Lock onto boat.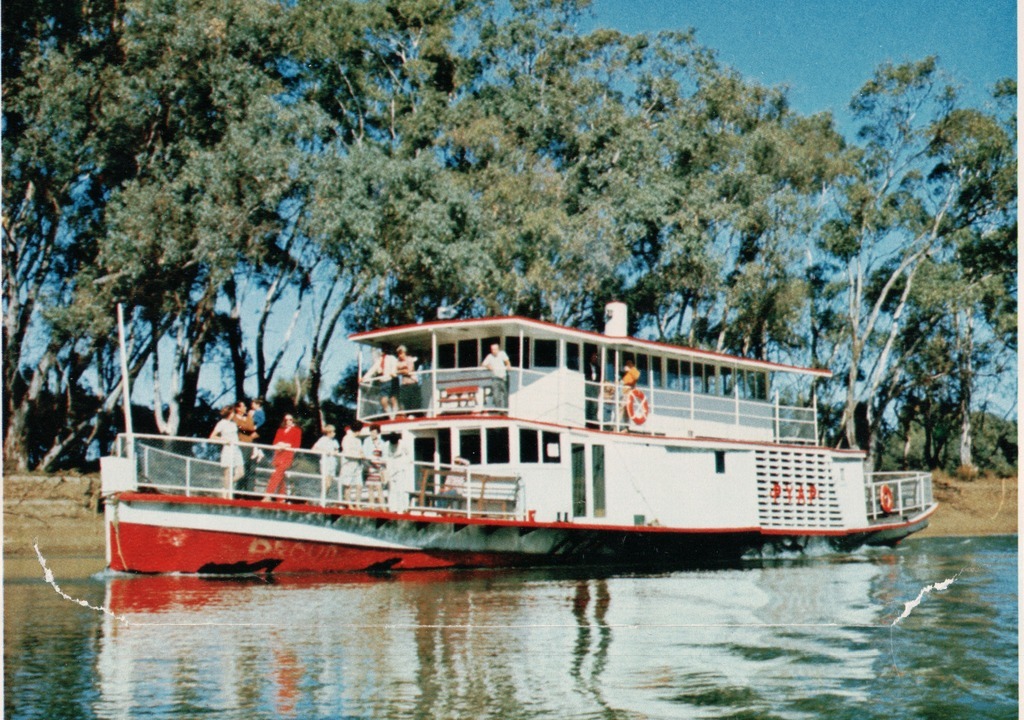
Locked: <region>108, 296, 1010, 573</region>.
